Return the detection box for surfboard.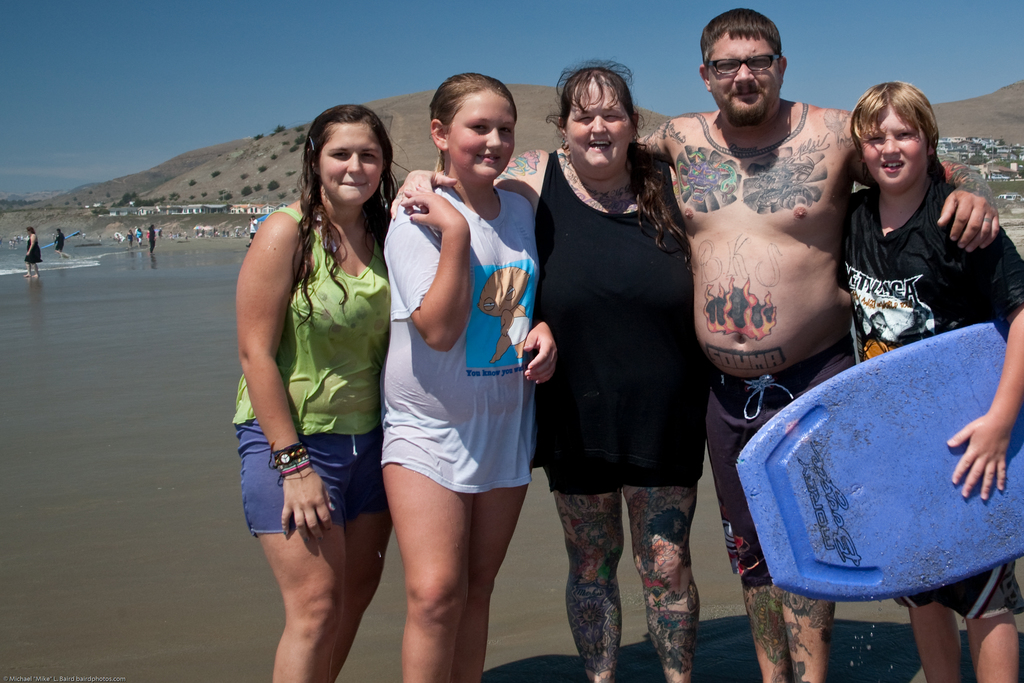
bbox=(730, 322, 1023, 607).
